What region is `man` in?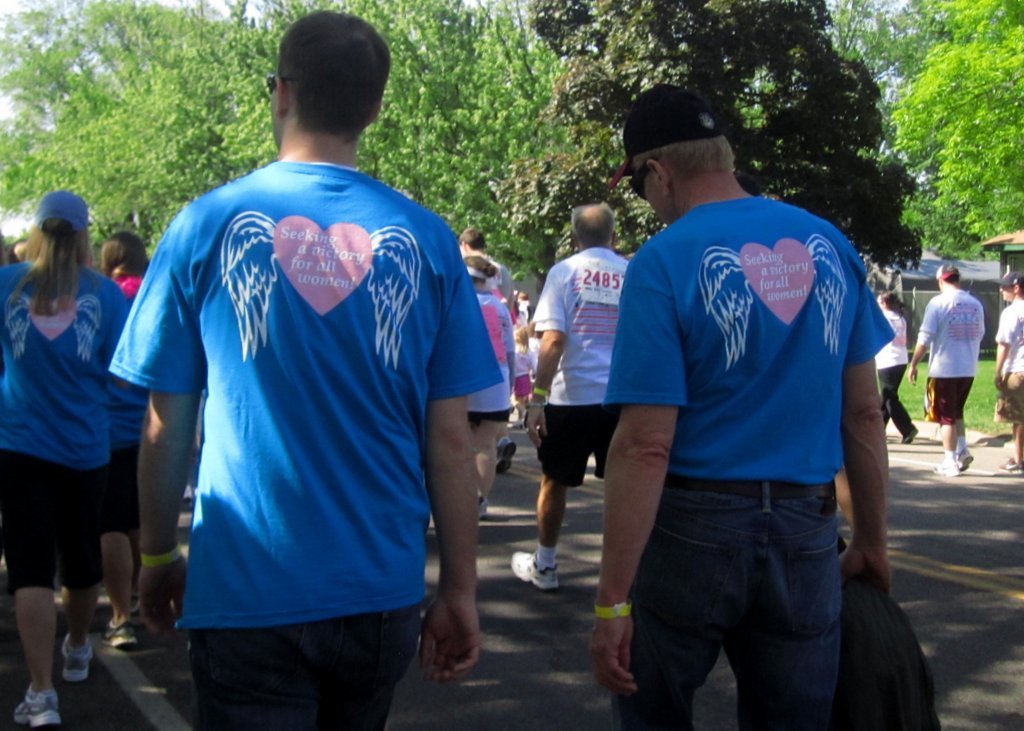
{"x1": 990, "y1": 275, "x2": 1023, "y2": 473}.
